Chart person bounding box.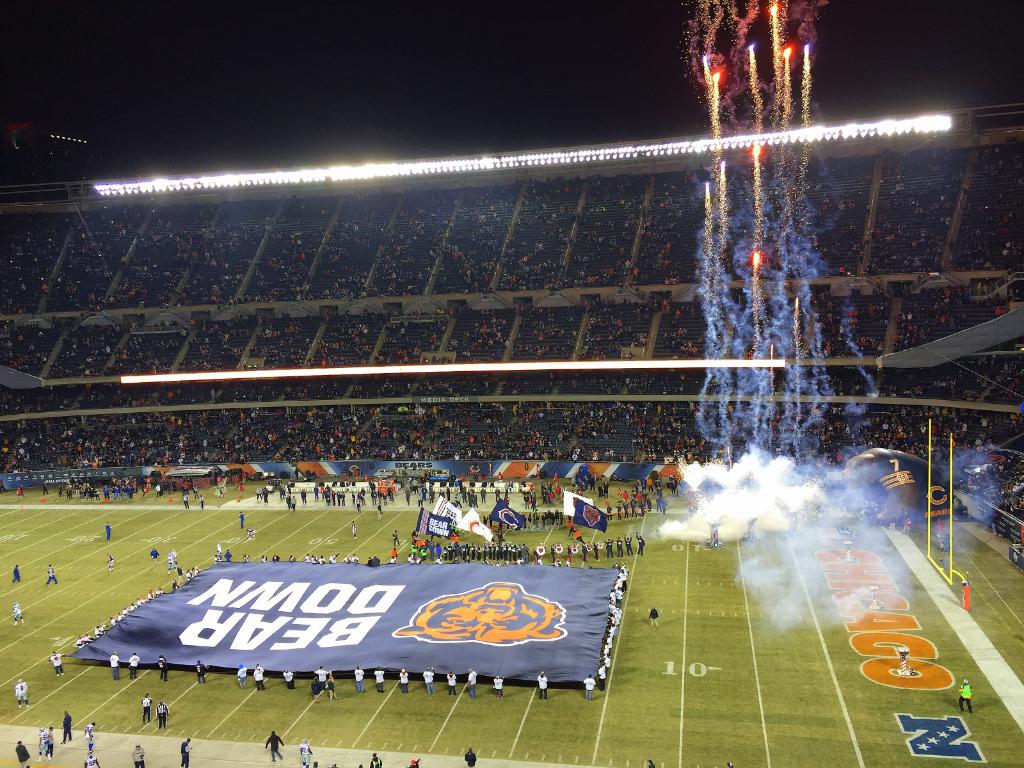
Charted: bbox(463, 748, 479, 767).
